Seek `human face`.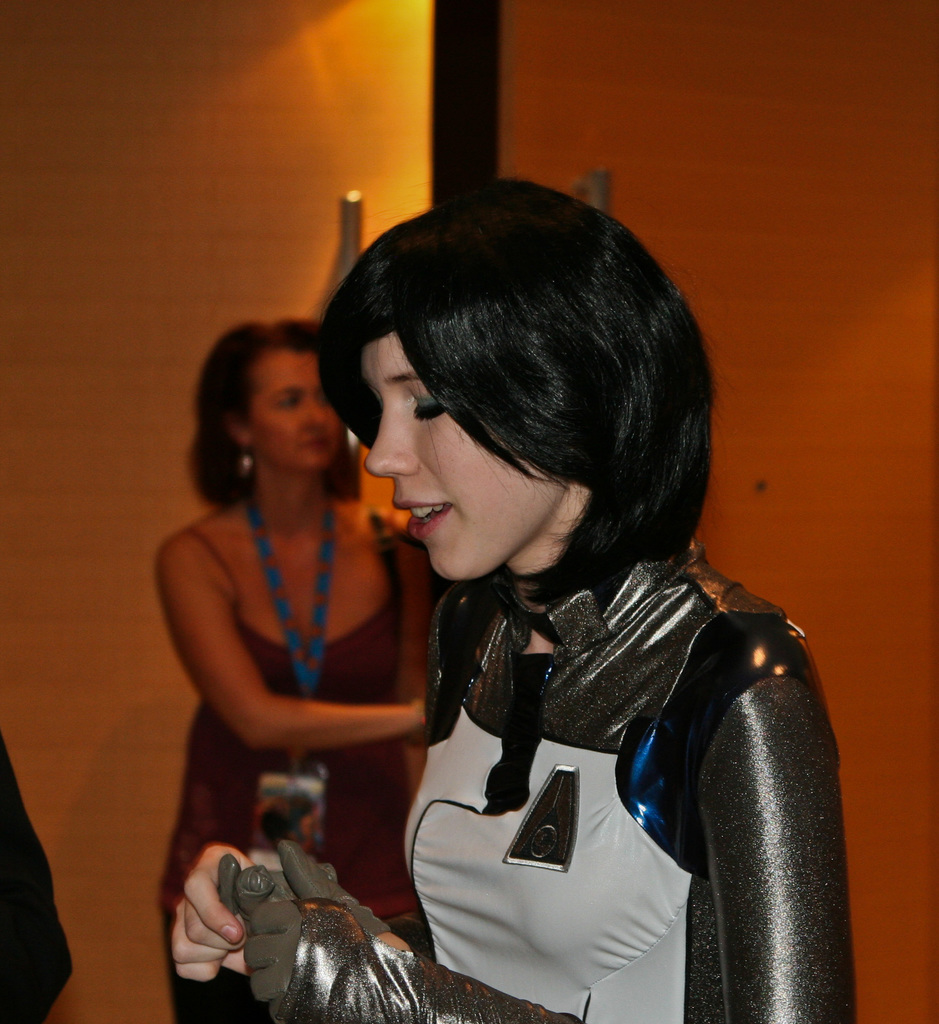
bbox=[360, 328, 564, 584].
